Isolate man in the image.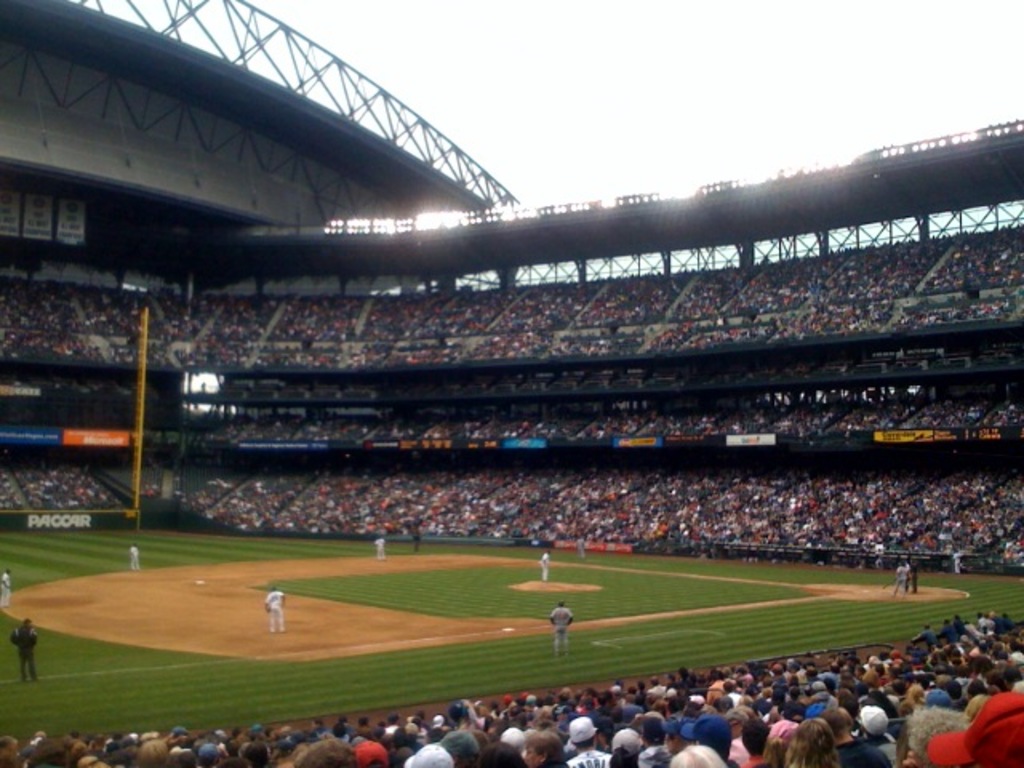
Isolated region: select_region(938, 688, 963, 717).
